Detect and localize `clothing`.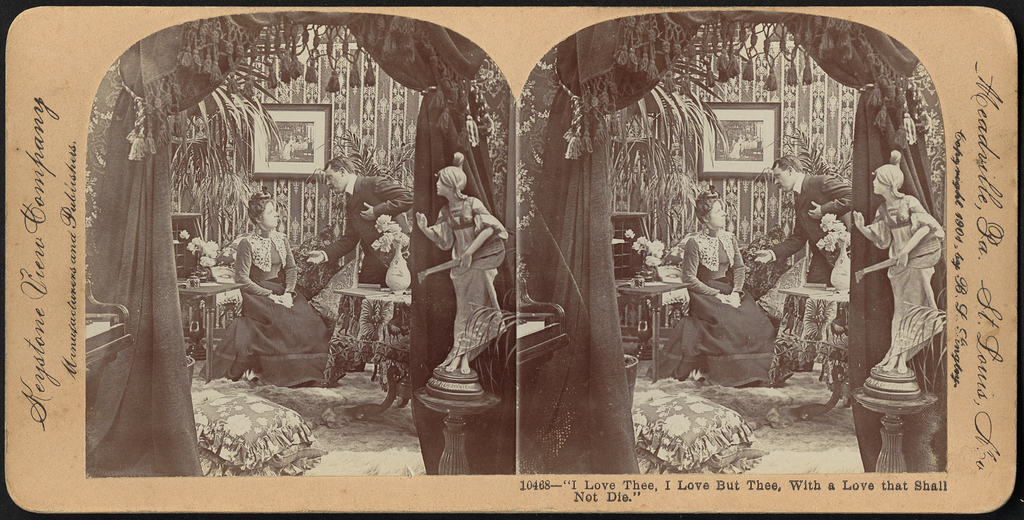
Localized at pyautogui.locateOnScreen(323, 168, 412, 297).
